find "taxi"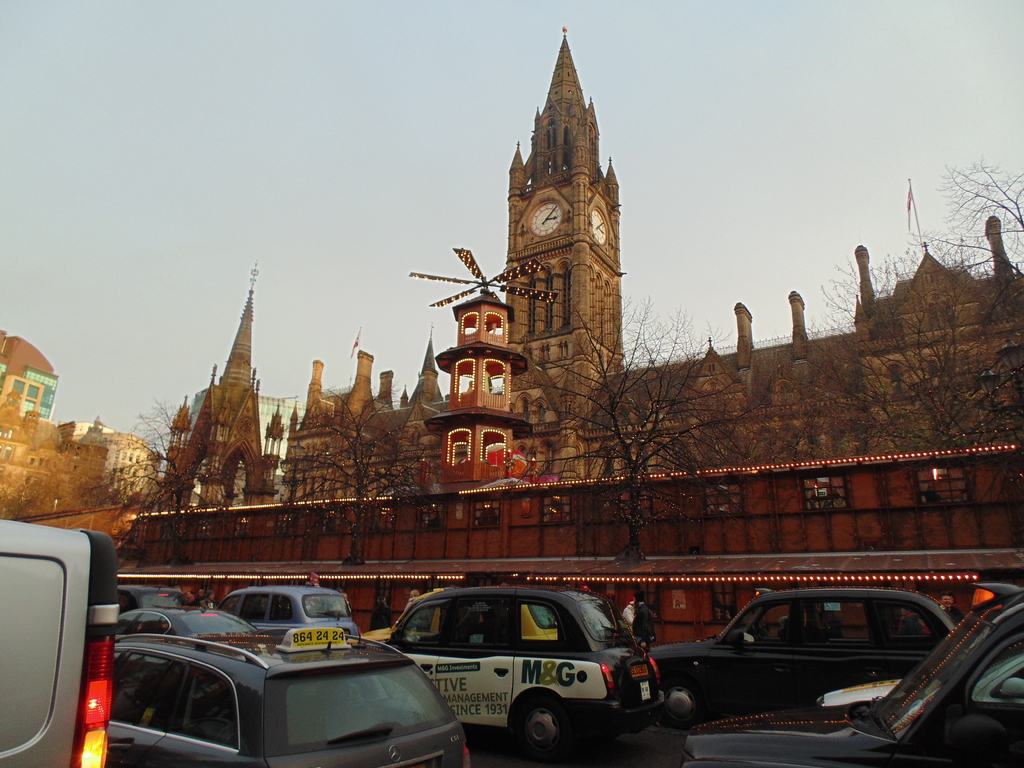
{"x1": 646, "y1": 582, "x2": 959, "y2": 726}
